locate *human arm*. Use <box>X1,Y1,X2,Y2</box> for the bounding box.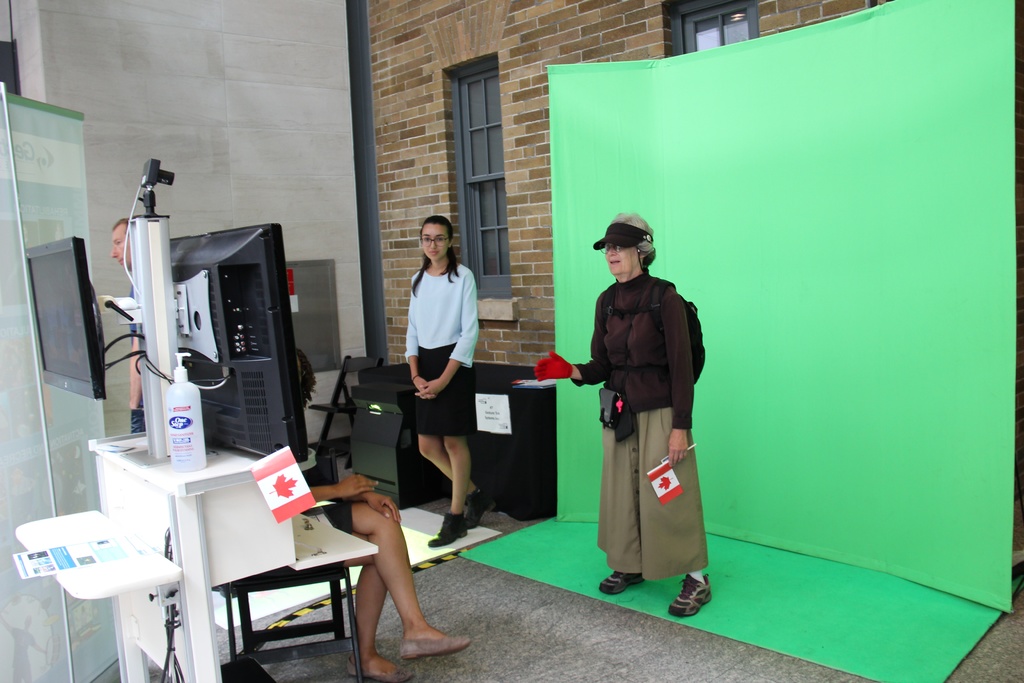
<box>399,276,426,398</box>.
